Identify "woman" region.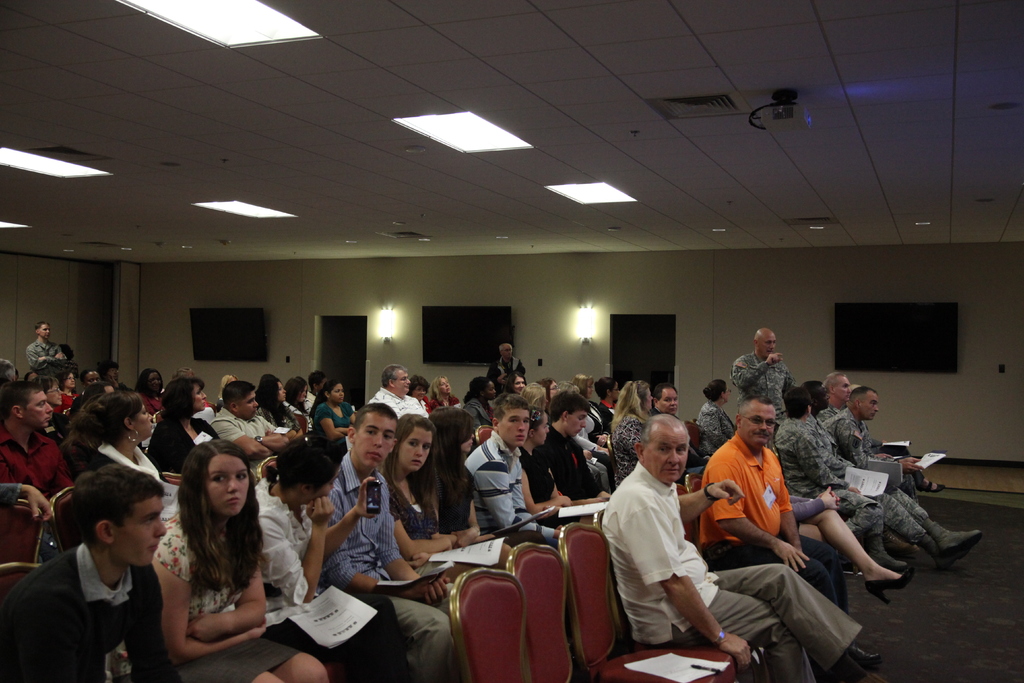
Region: rect(132, 434, 289, 682).
